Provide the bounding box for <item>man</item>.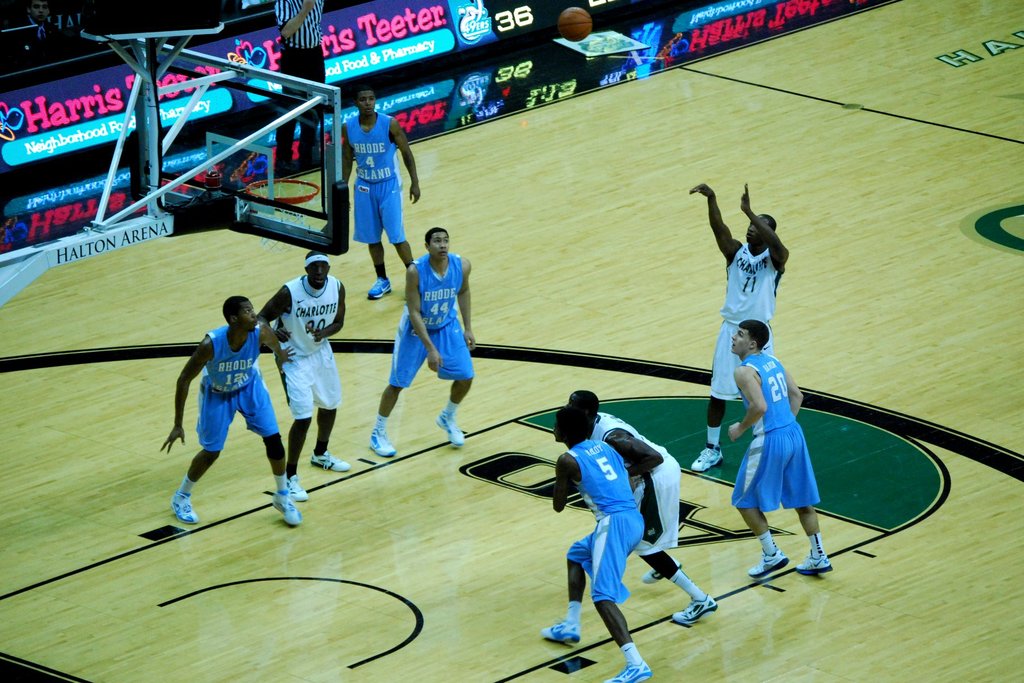
{"left": 539, "top": 404, "right": 652, "bottom": 682}.
